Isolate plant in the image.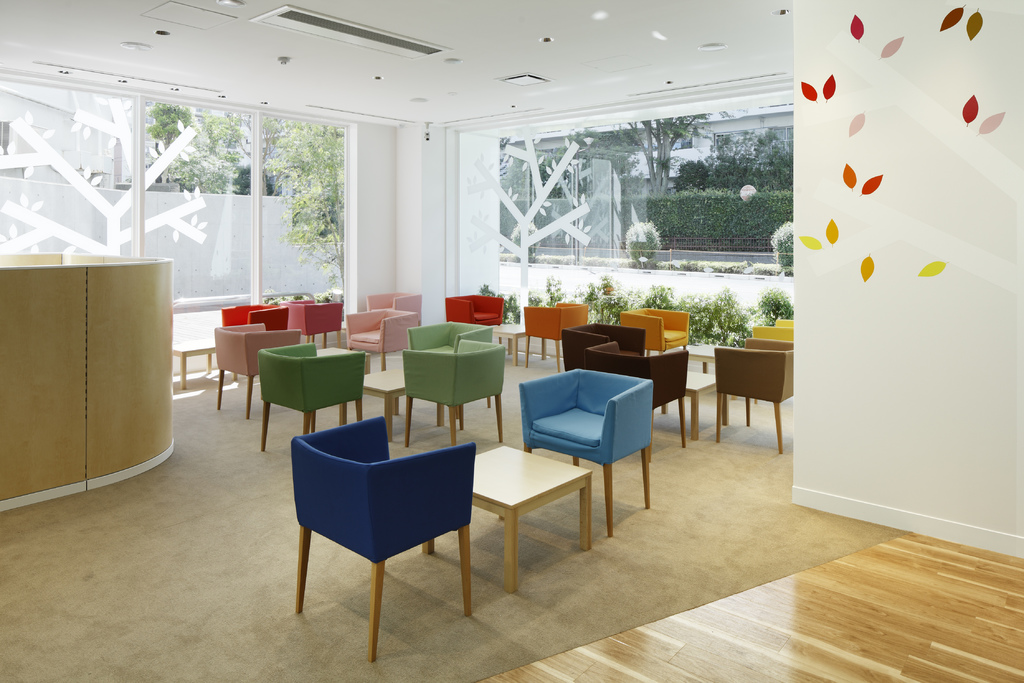
Isolated region: locate(680, 285, 740, 350).
